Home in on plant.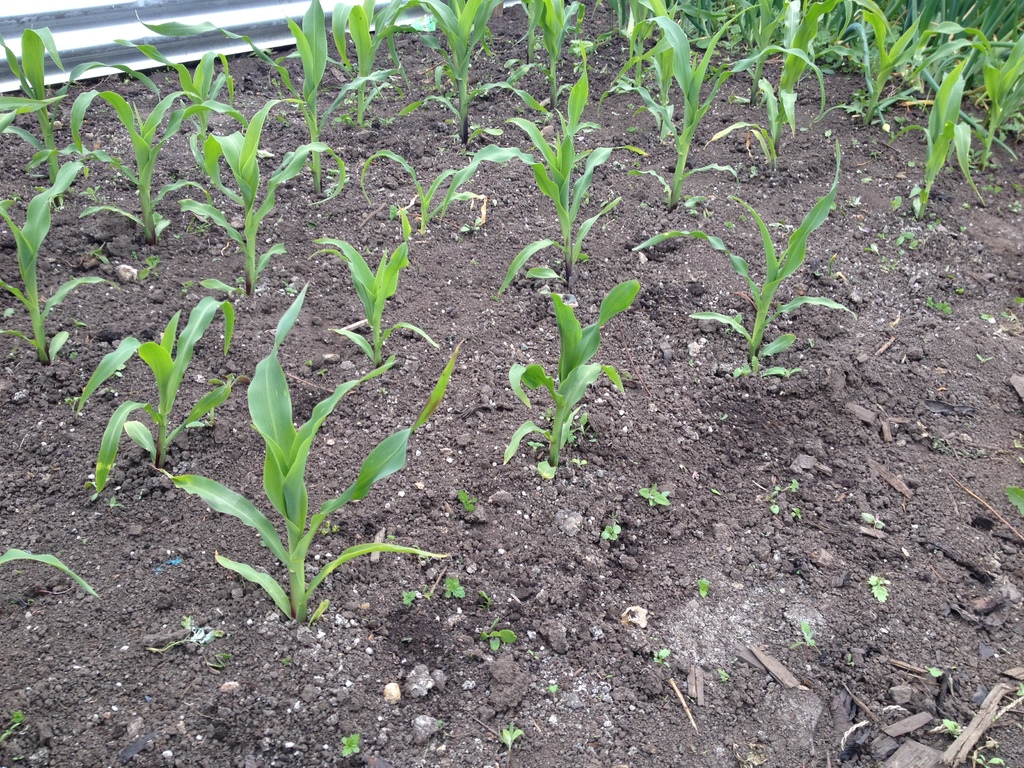
Homed in at locate(361, 147, 533, 231).
